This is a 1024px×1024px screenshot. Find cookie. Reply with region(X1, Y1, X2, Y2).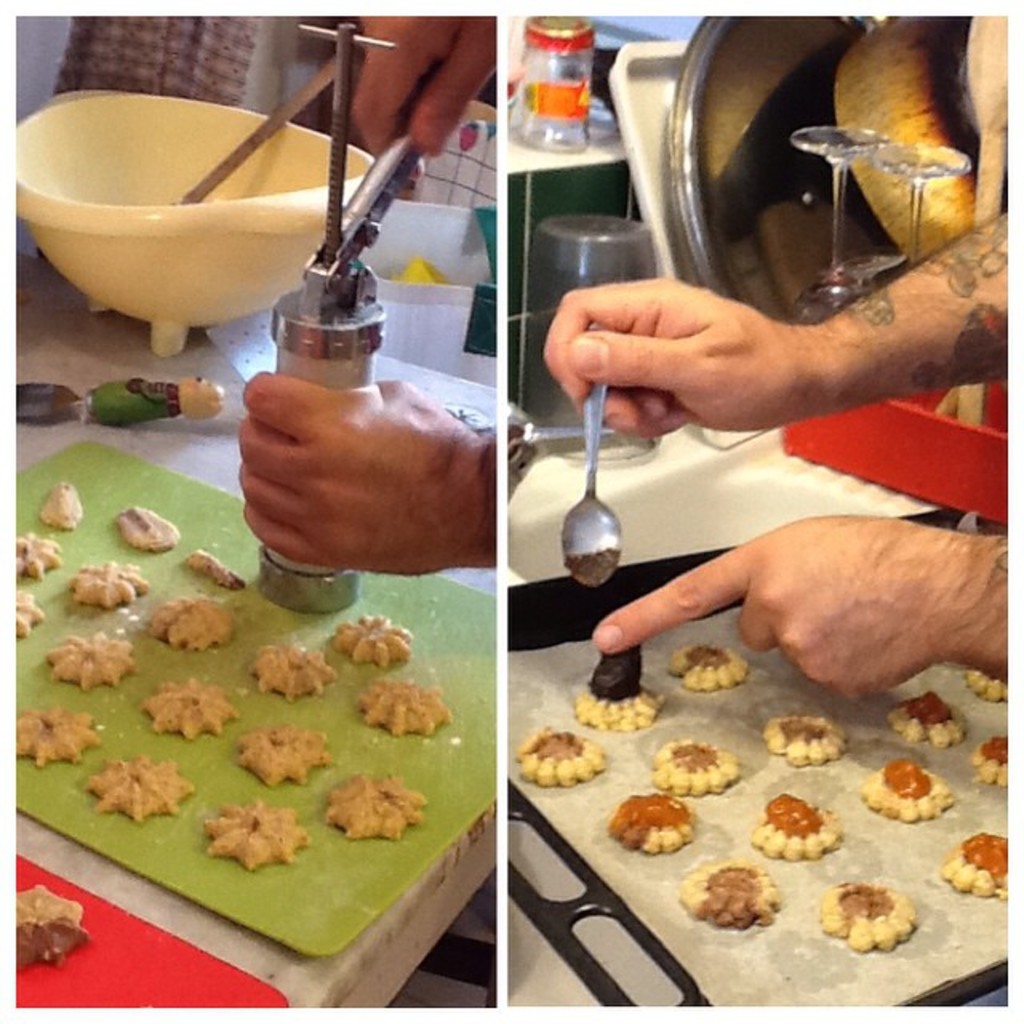
region(674, 861, 782, 923).
